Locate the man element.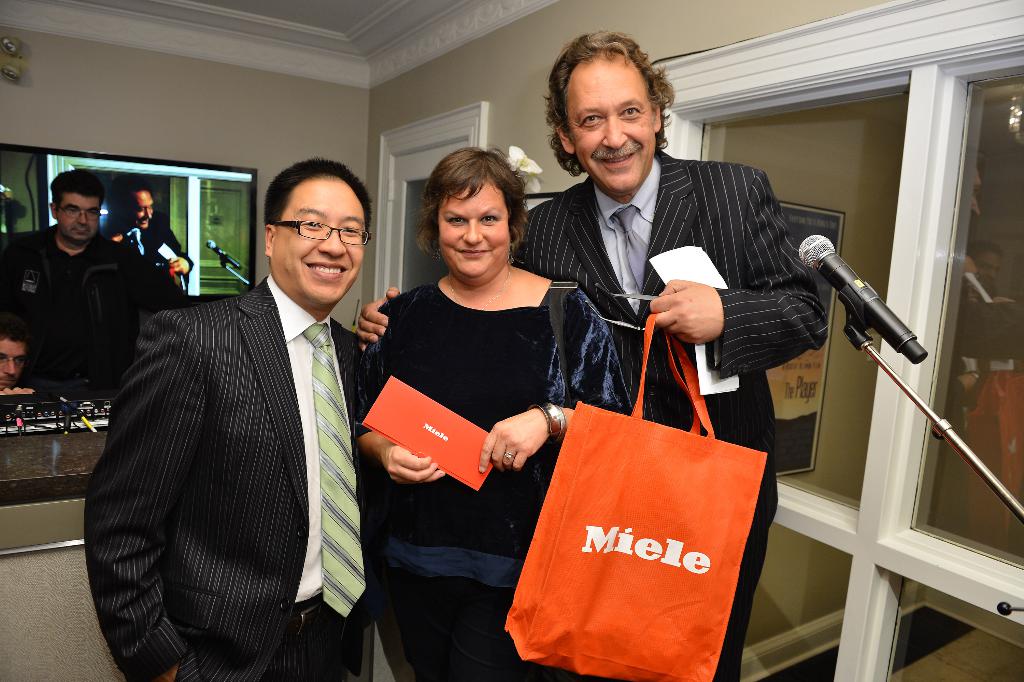
Element bbox: [86, 167, 396, 679].
